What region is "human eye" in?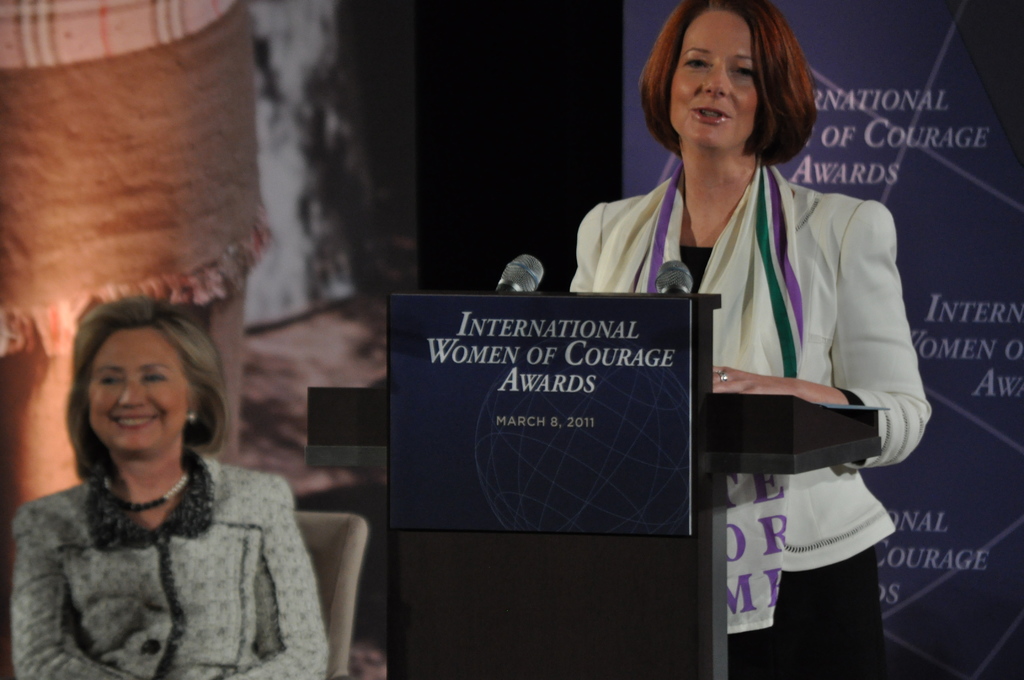
[92,371,115,389].
